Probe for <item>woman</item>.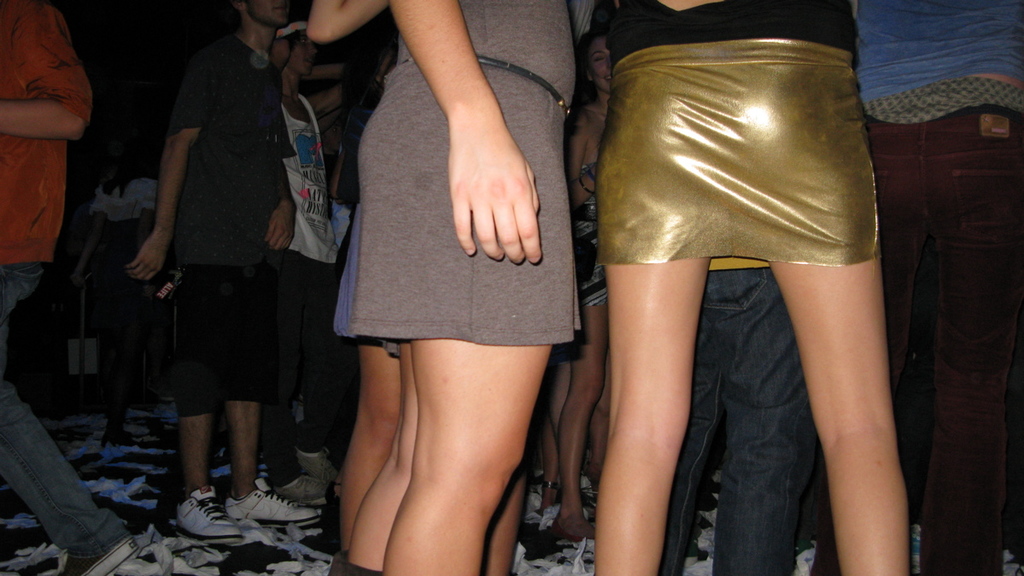
Probe result: region(593, 0, 915, 575).
